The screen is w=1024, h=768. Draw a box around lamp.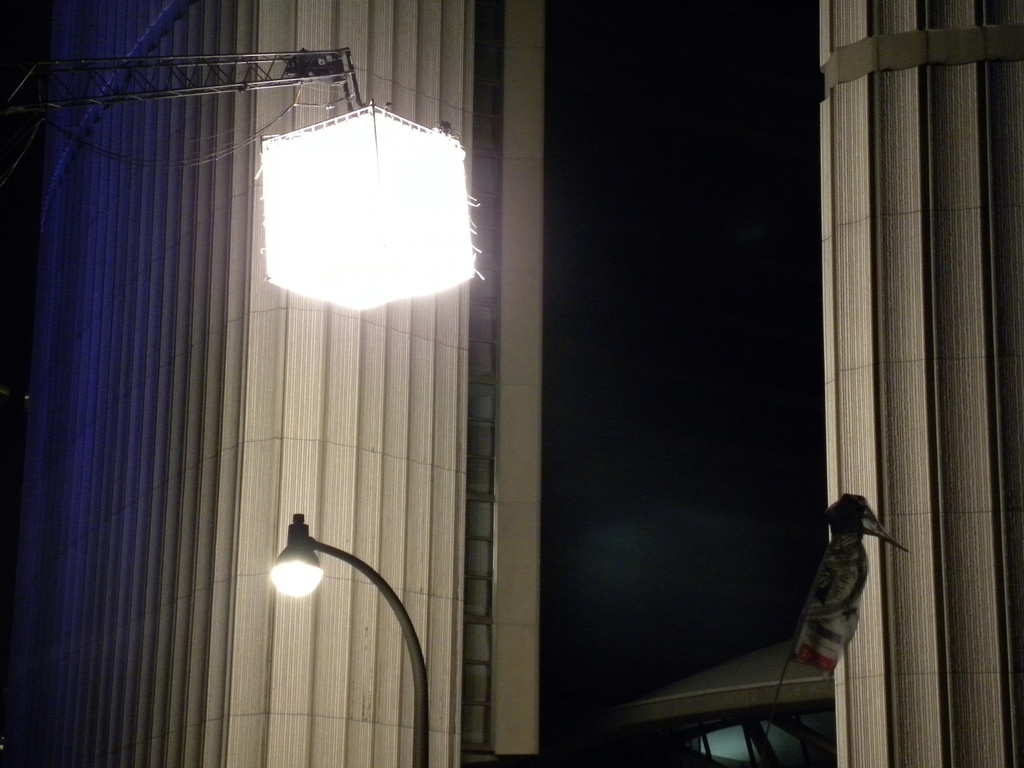
[left=262, top=512, right=425, bottom=767].
